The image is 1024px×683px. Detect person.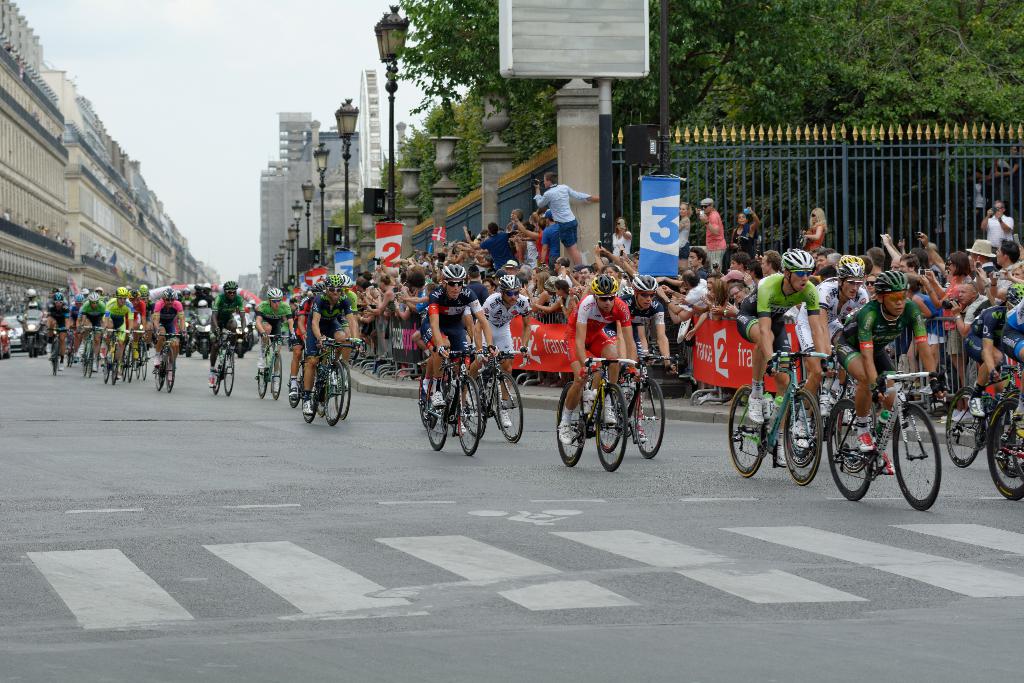
Detection: region(667, 270, 712, 322).
